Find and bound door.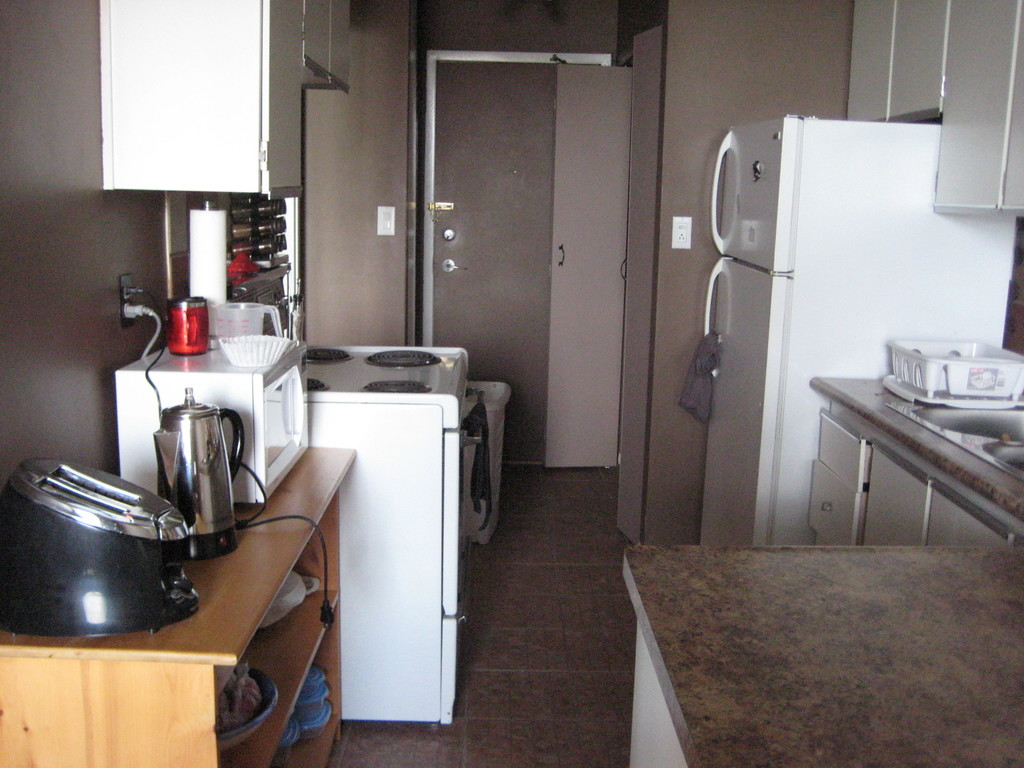
Bound: bbox=[433, 60, 604, 463].
